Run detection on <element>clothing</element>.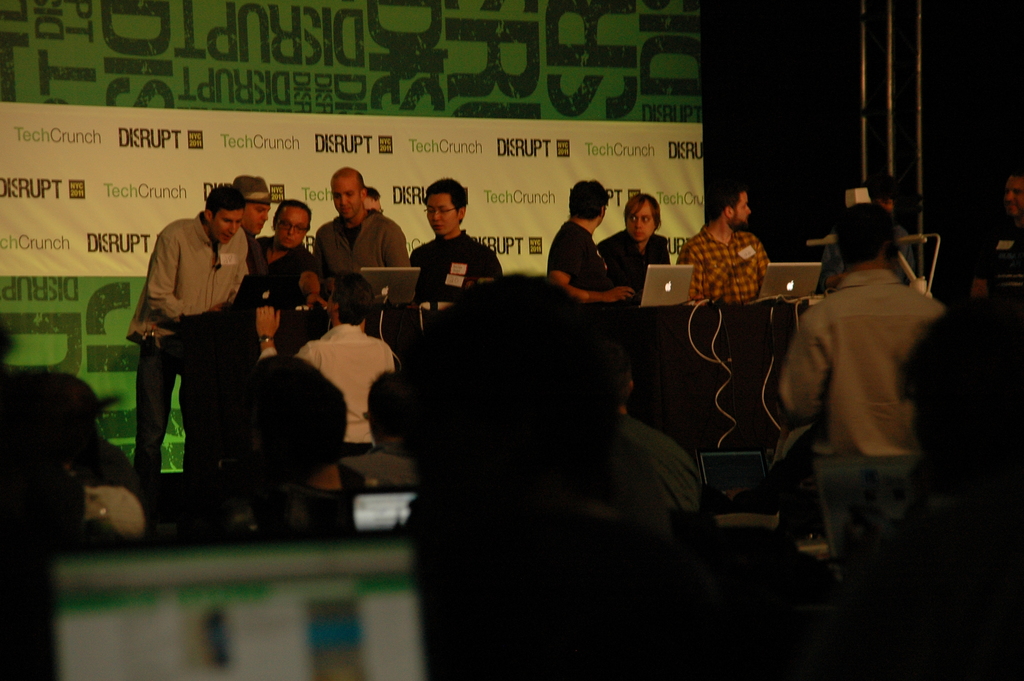
Result: x1=129, y1=170, x2=257, y2=432.
